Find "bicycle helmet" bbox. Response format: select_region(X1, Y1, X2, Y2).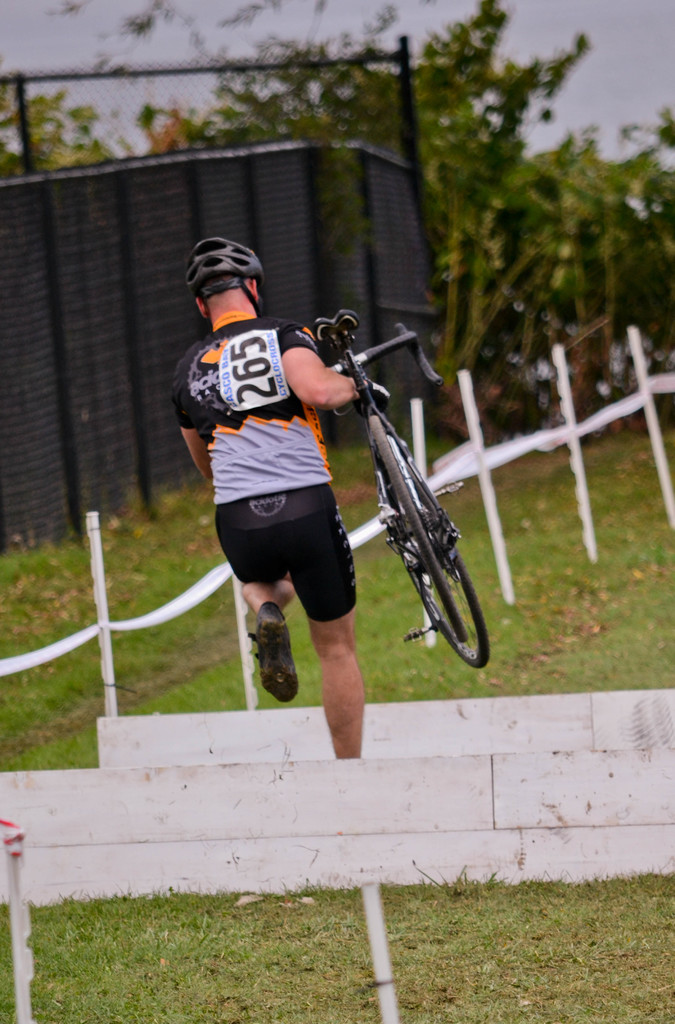
select_region(183, 233, 274, 315).
